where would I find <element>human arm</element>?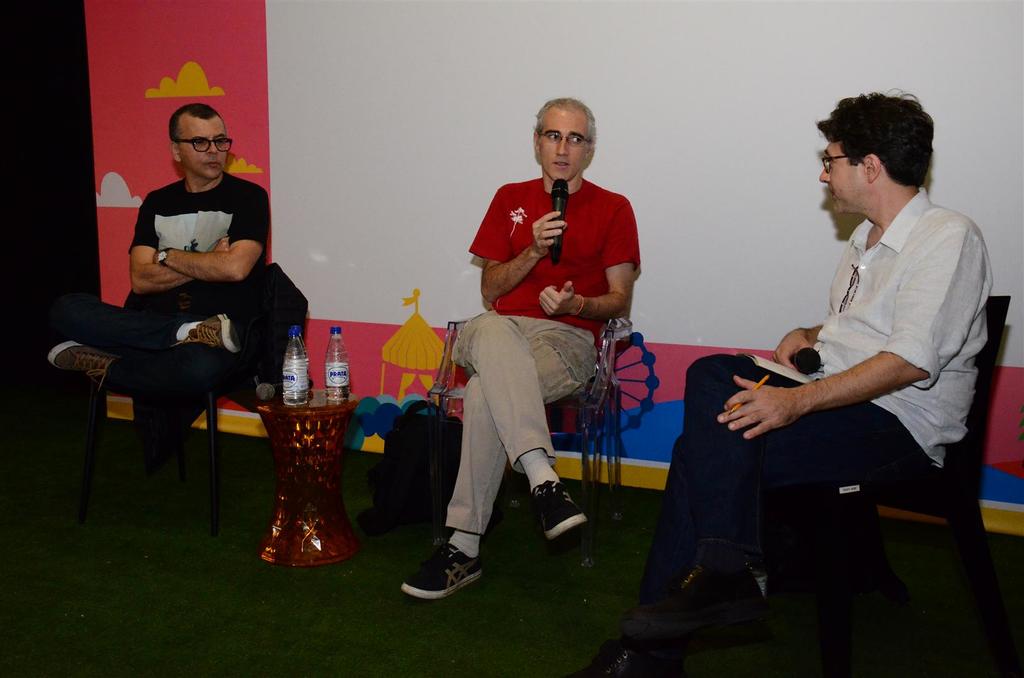
At locate(536, 206, 635, 319).
